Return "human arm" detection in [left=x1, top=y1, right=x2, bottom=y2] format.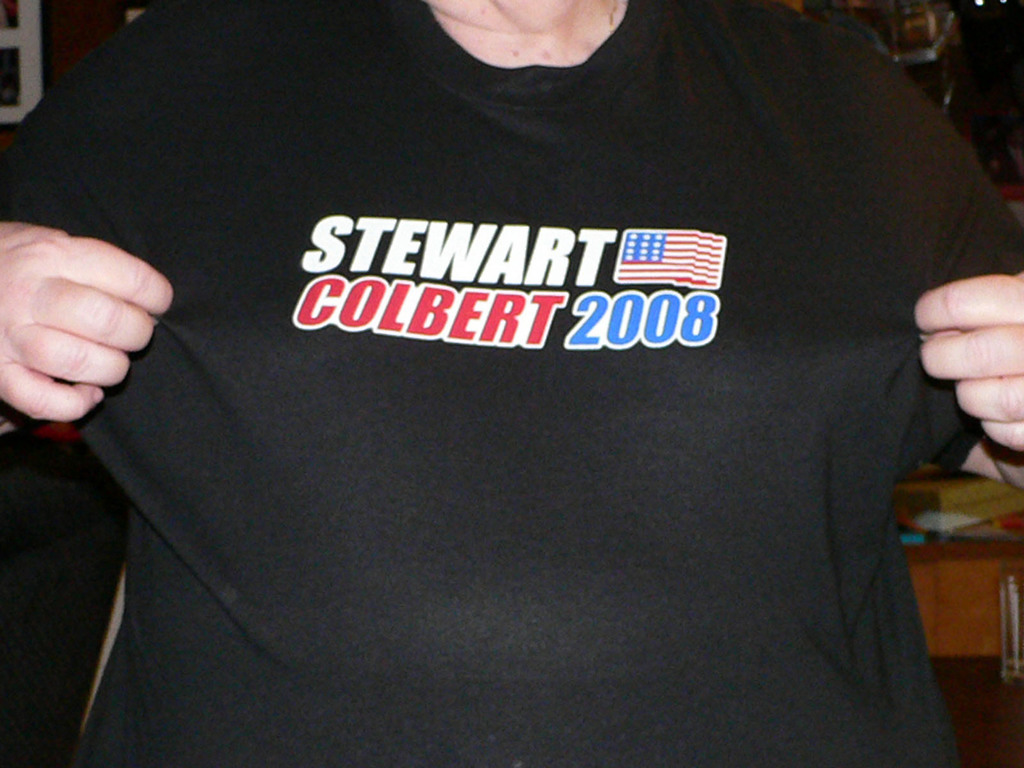
[left=0, top=65, right=200, bottom=450].
